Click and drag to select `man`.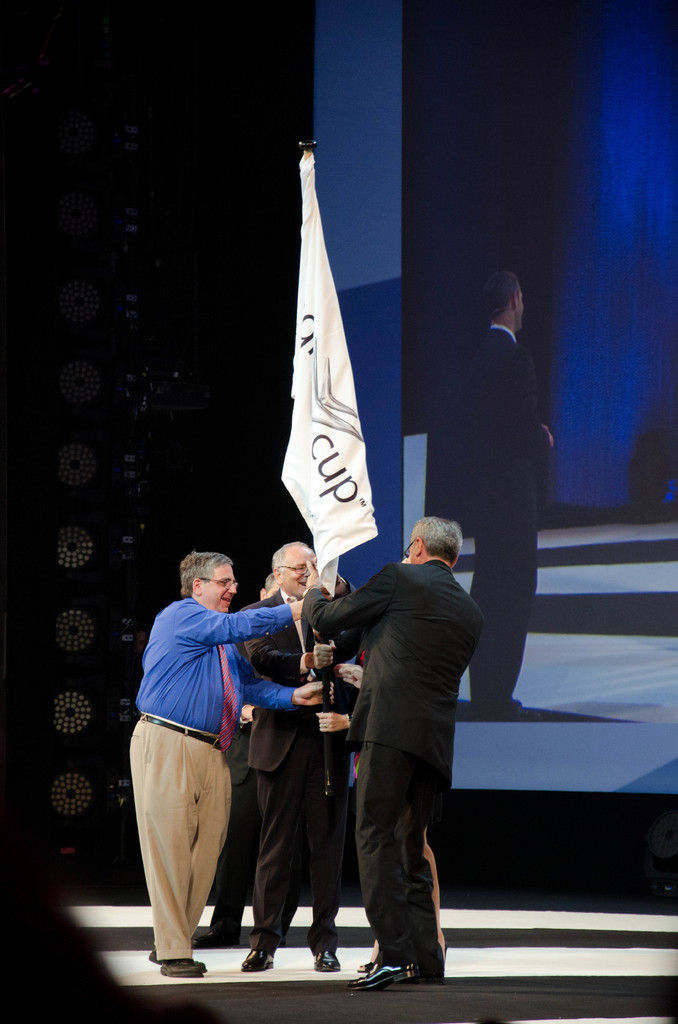
Selection: <region>301, 444, 476, 998</region>.
